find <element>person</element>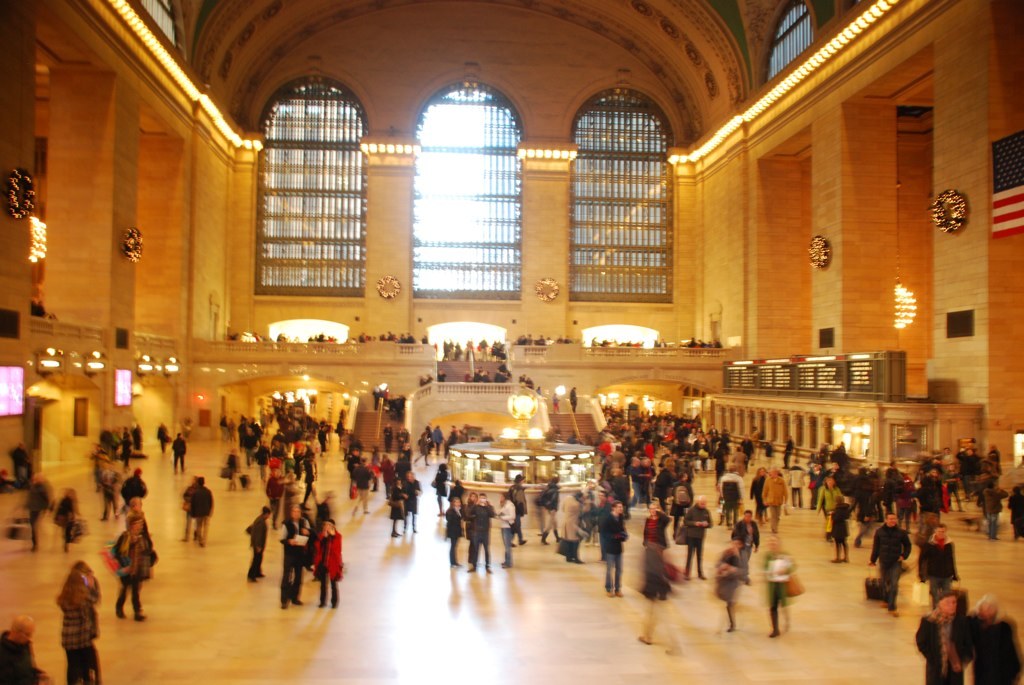
box=[173, 428, 187, 480]
